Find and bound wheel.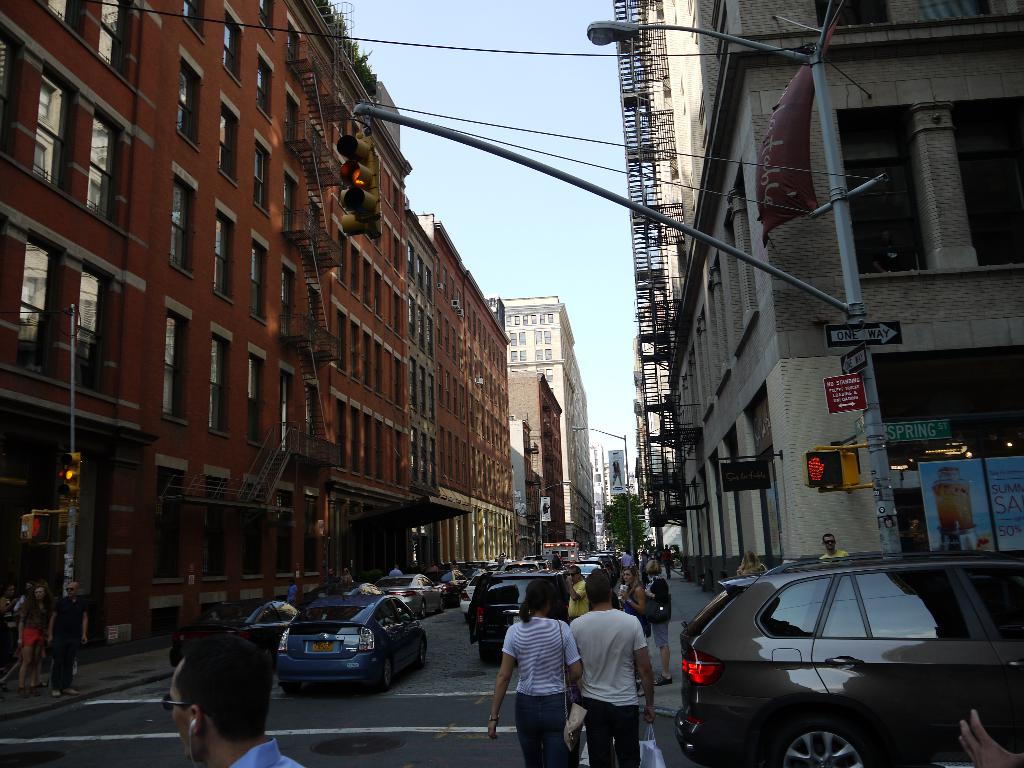
Bound: (382,657,392,689).
